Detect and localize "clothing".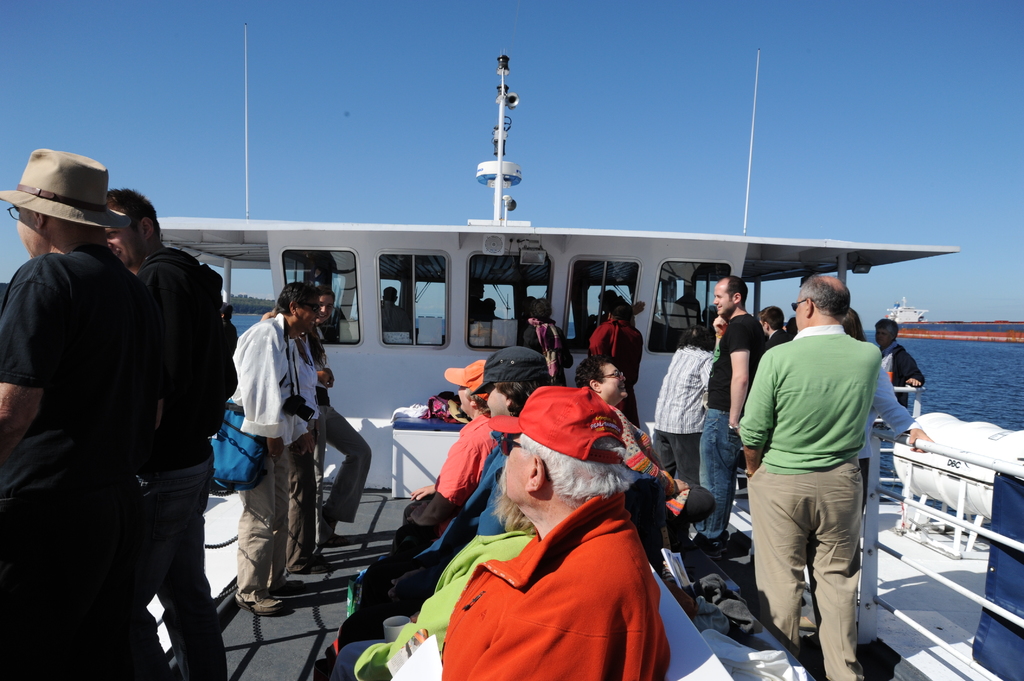
Localized at 709, 303, 780, 527.
